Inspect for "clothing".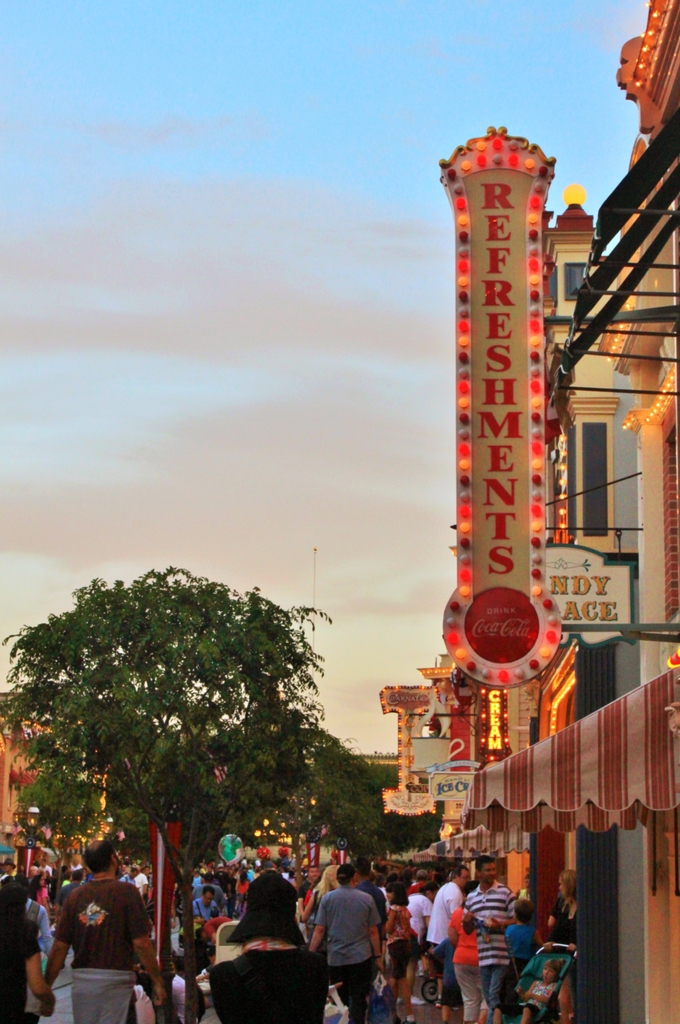
Inspection: bbox(213, 948, 328, 1023).
